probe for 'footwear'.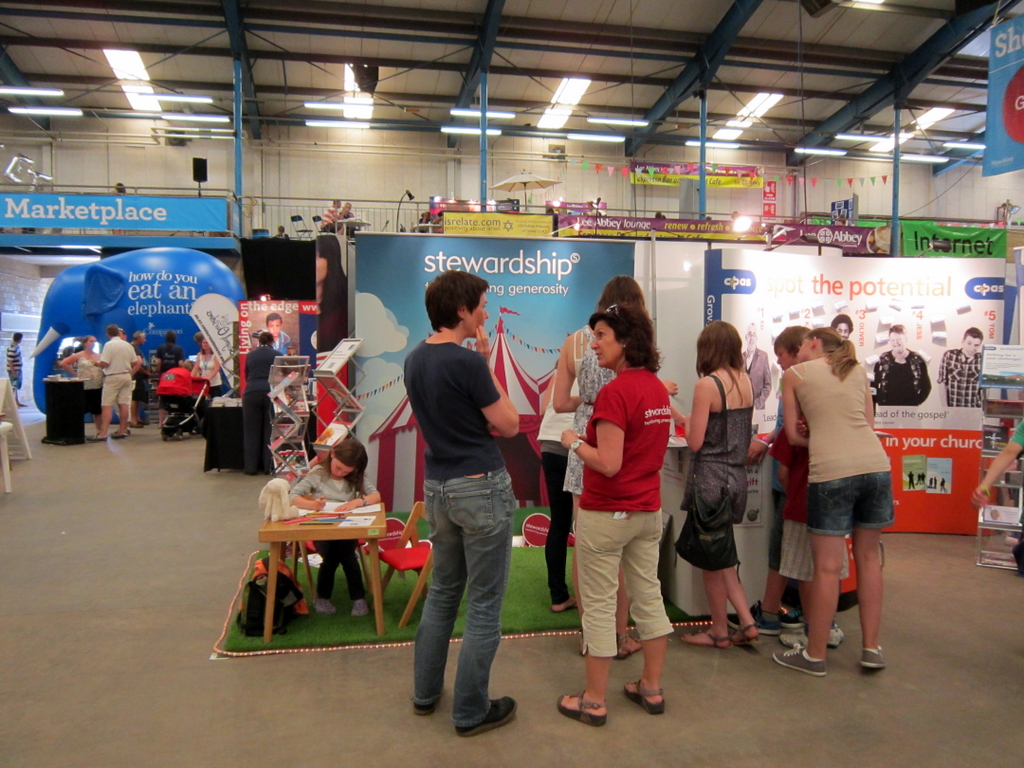
Probe result: left=318, top=599, right=334, bottom=616.
